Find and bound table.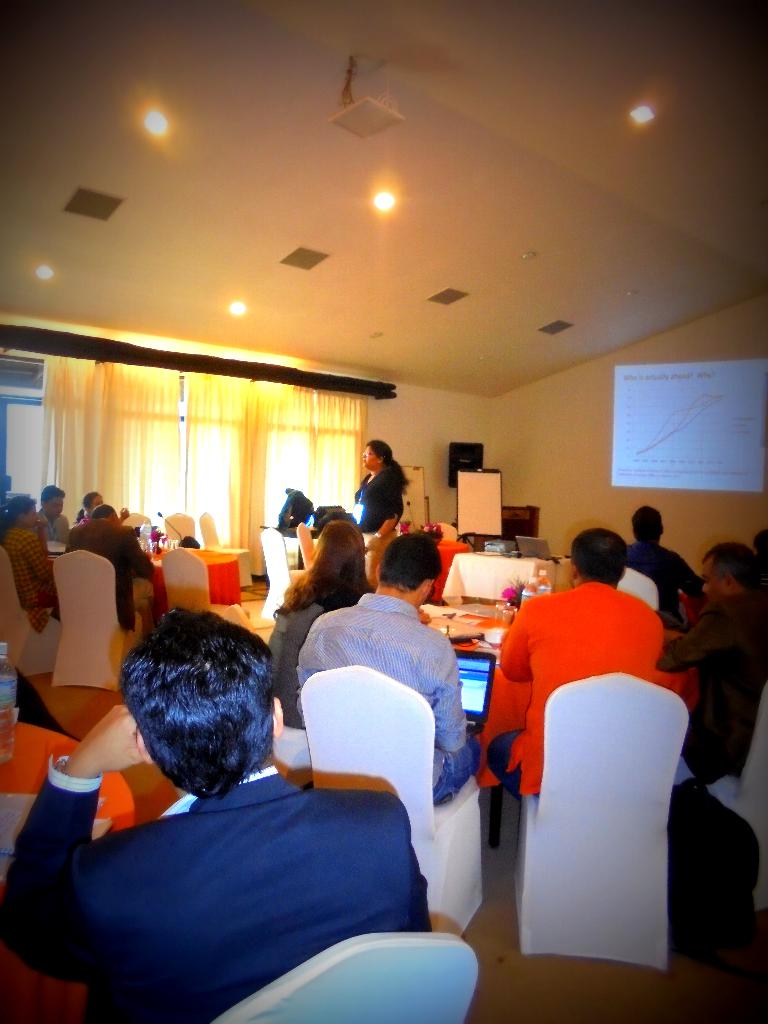
Bound: (448,605,521,662).
